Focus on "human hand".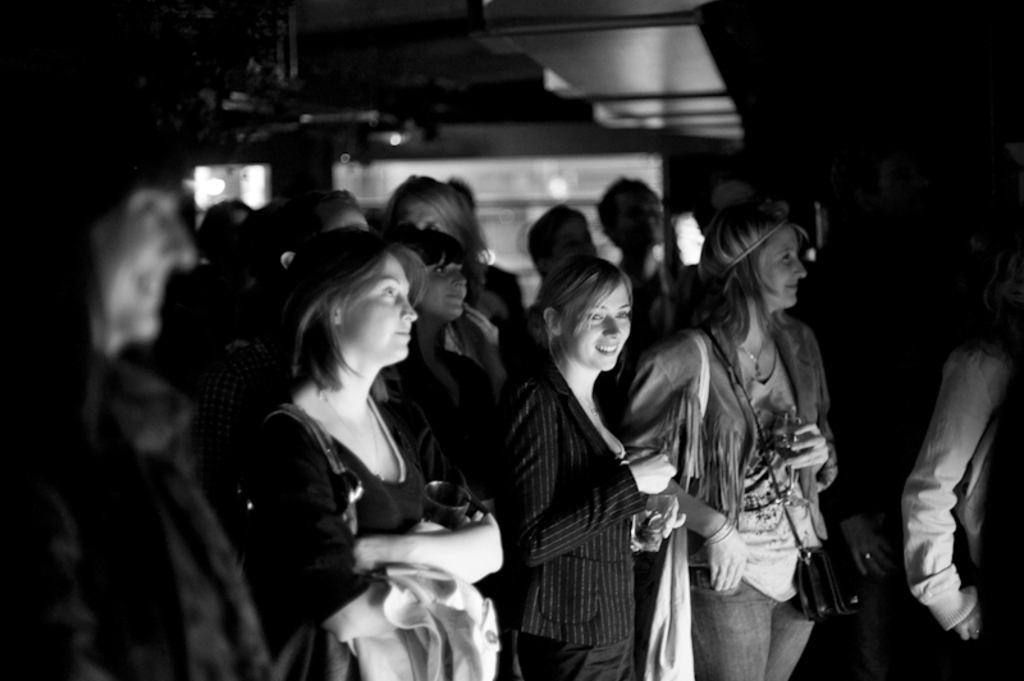
Focused at [463,305,497,343].
